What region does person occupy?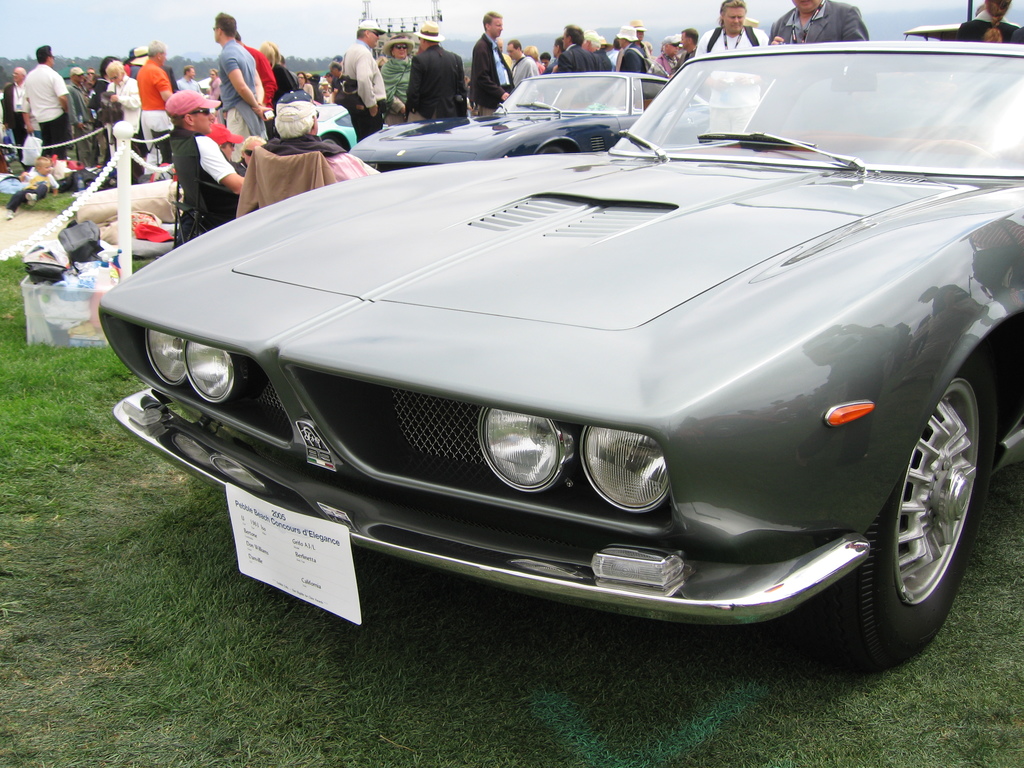
pyautogui.locateOnScreen(654, 35, 679, 75).
